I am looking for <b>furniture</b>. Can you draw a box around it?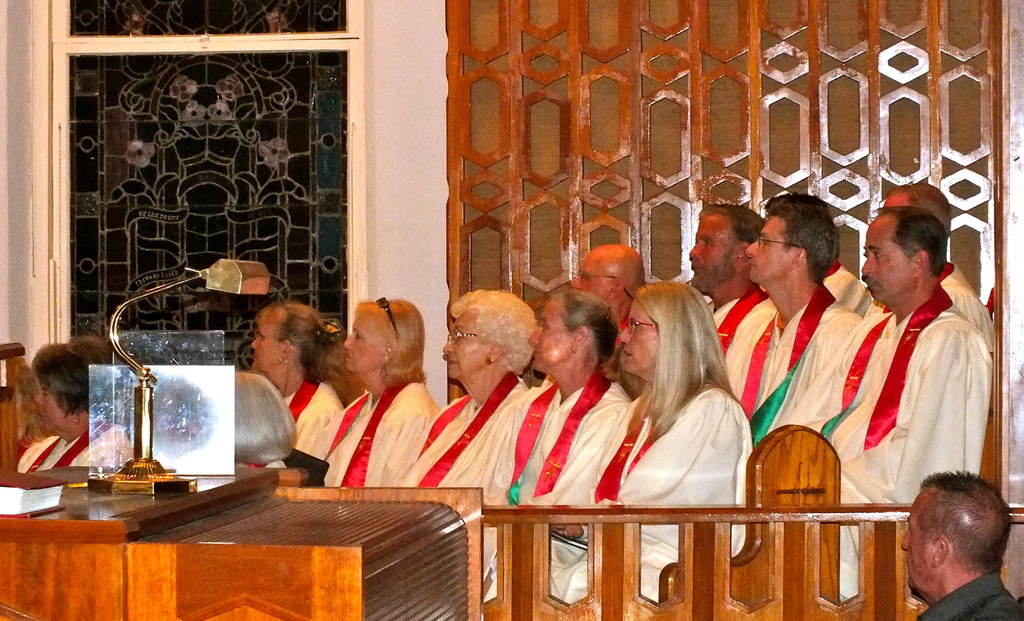
Sure, the bounding box is crop(978, 351, 1002, 487).
